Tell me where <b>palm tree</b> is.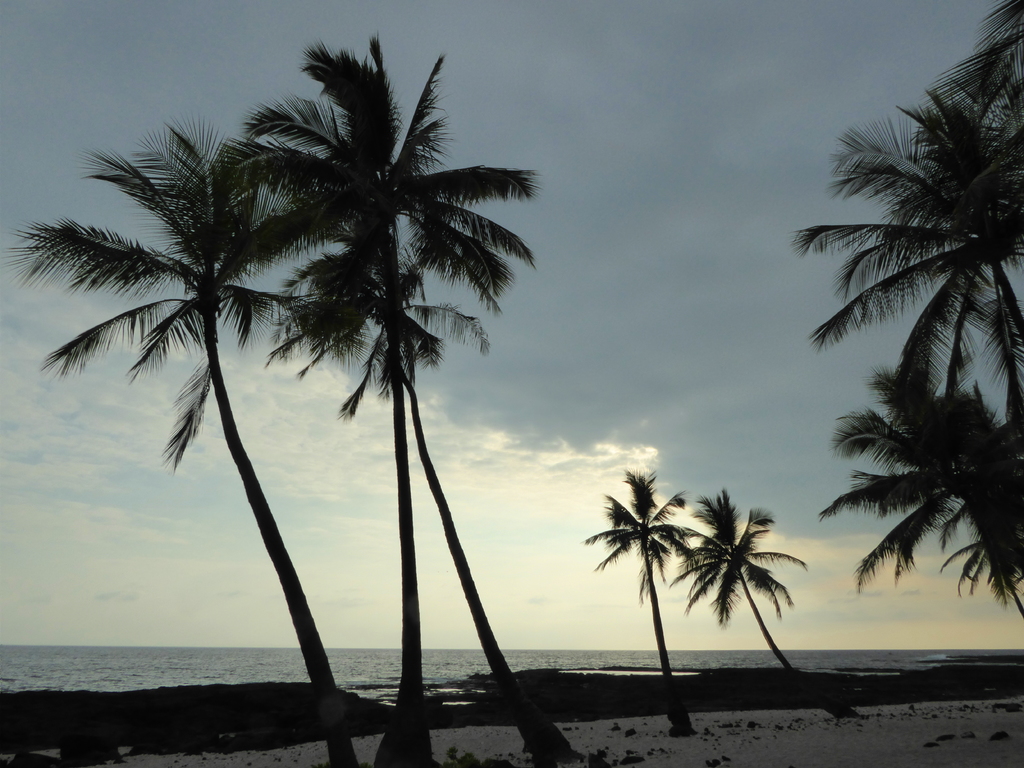
<b>palm tree</b> is at locate(586, 462, 694, 755).
